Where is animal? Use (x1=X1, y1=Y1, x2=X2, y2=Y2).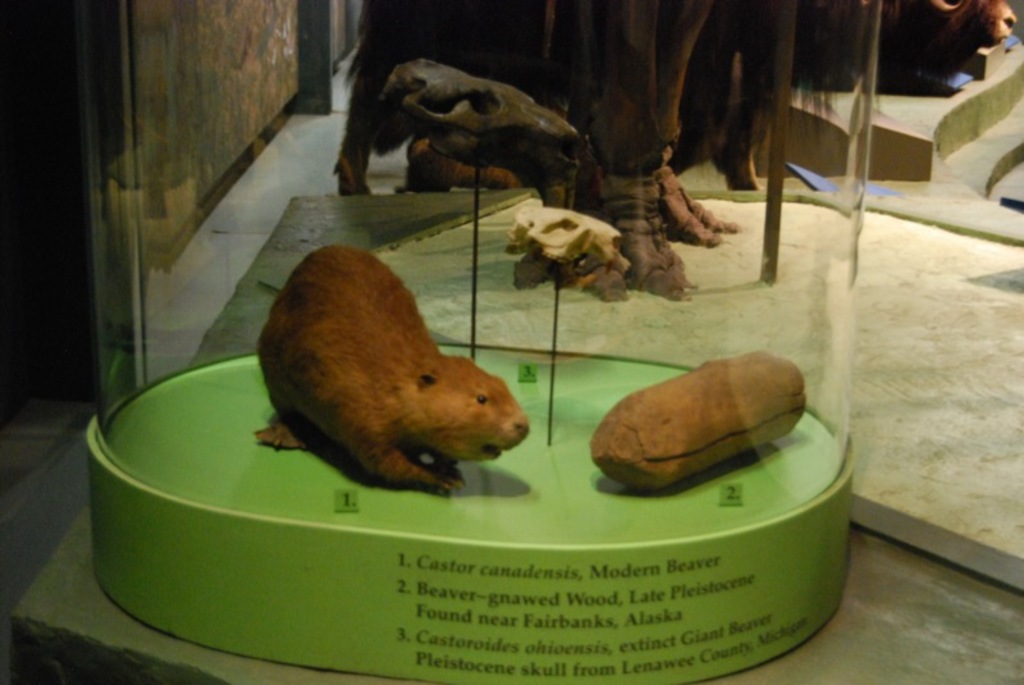
(x1=256, y1=245, x2=529, y2=497).
